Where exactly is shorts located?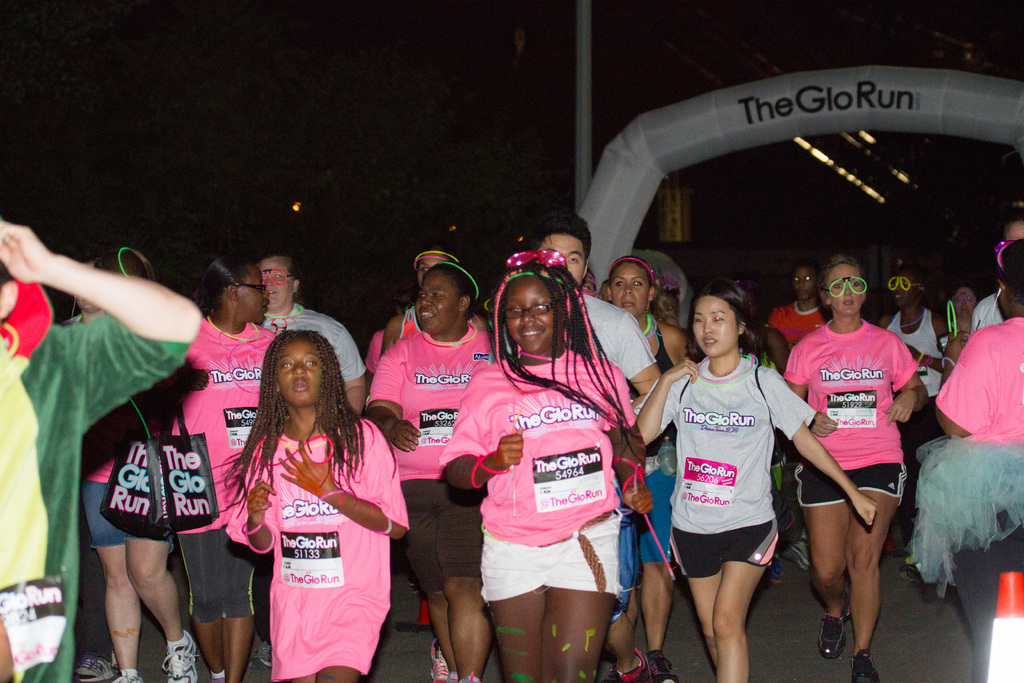
Its bounding box is region(619, 463, 674, 587).
